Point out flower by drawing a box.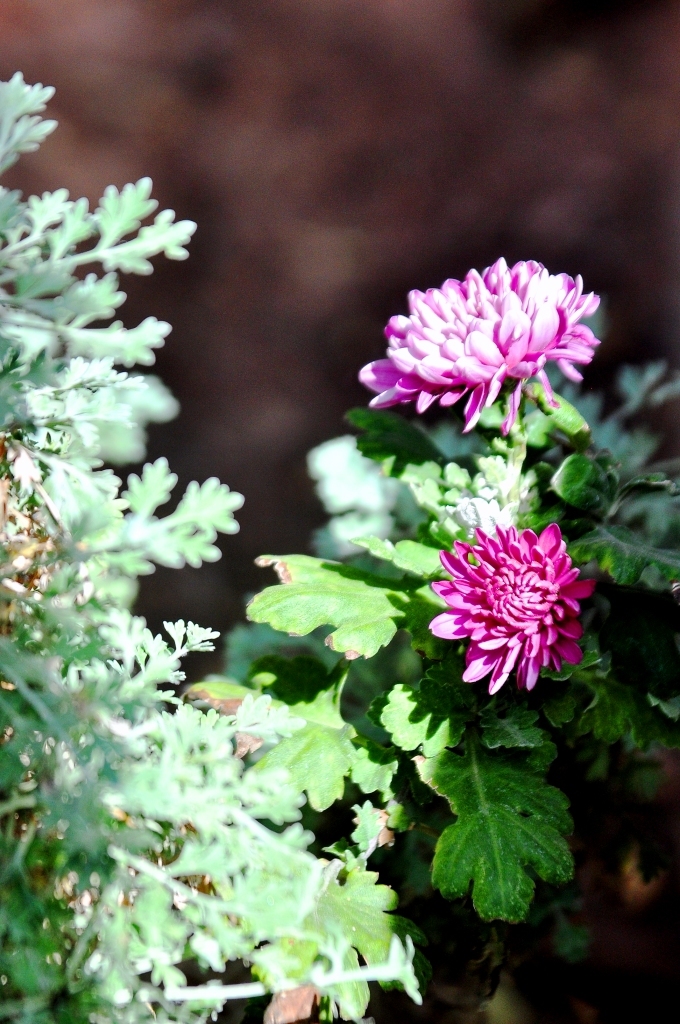
<region>360, 256, 603, 437</region>.
